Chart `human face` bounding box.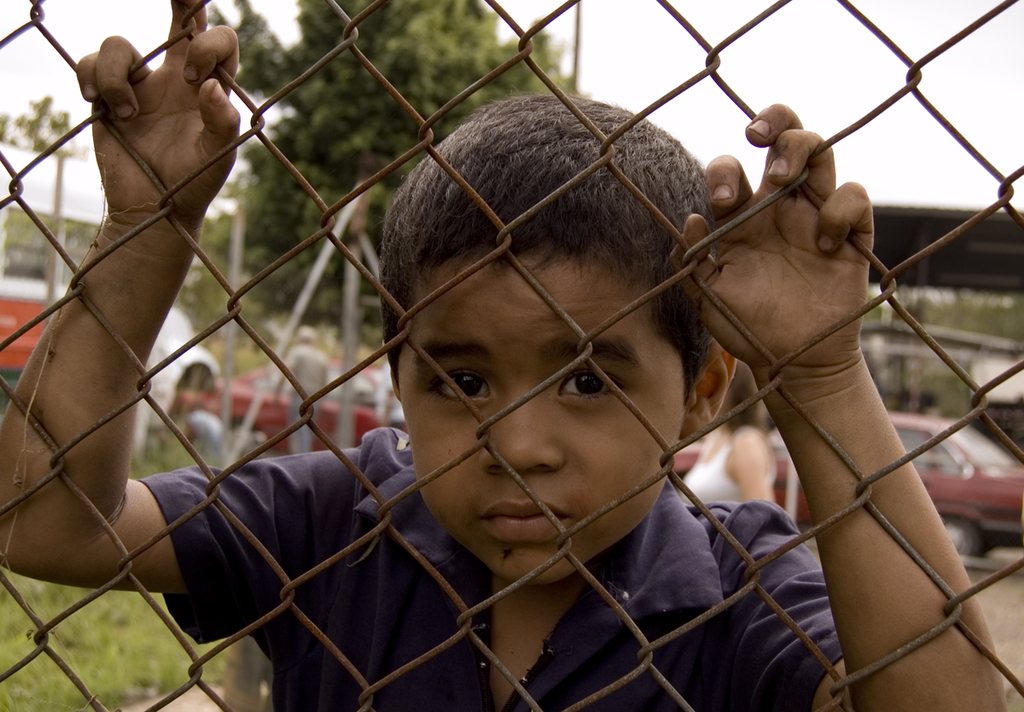
Charted: x1=401, y1=170, x2=701, y2=580.
